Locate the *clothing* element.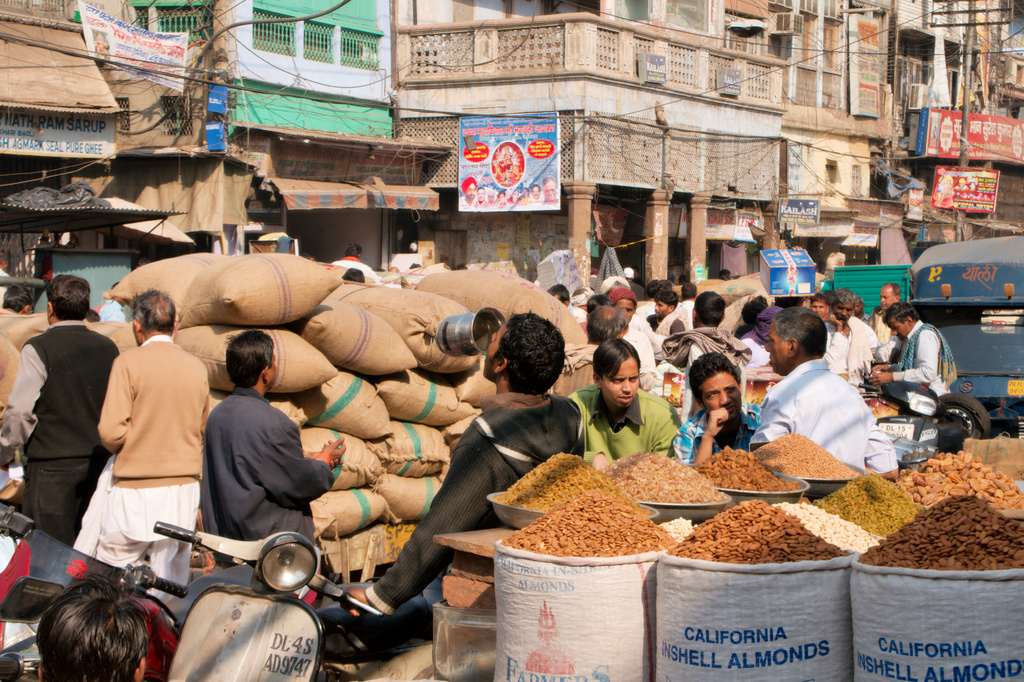
Element bbox: pyautogui.locateOnScreen(569, 384, 684, 476).
